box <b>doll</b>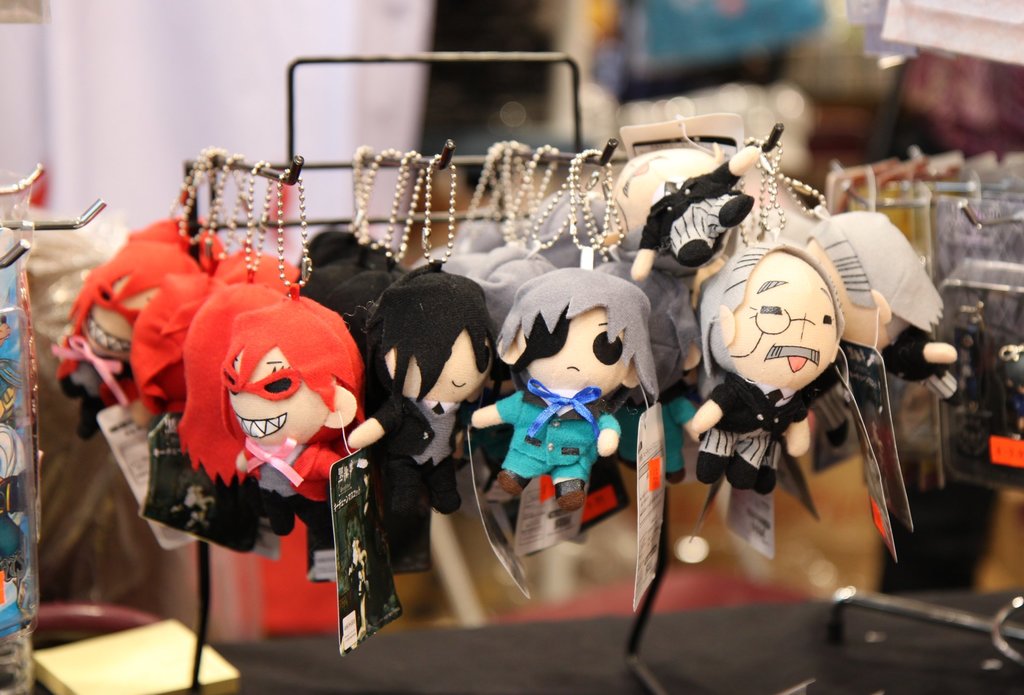
306/225/377/323
